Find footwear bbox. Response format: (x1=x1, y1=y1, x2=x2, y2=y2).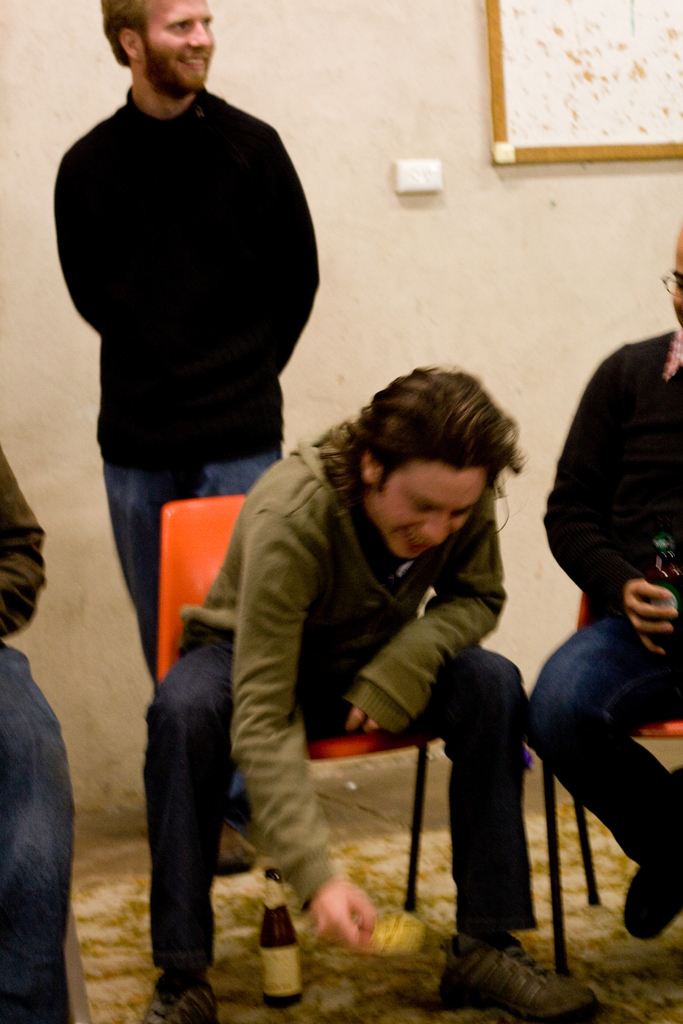
(x1=438, y1=929, x2=591, y2=1023).
